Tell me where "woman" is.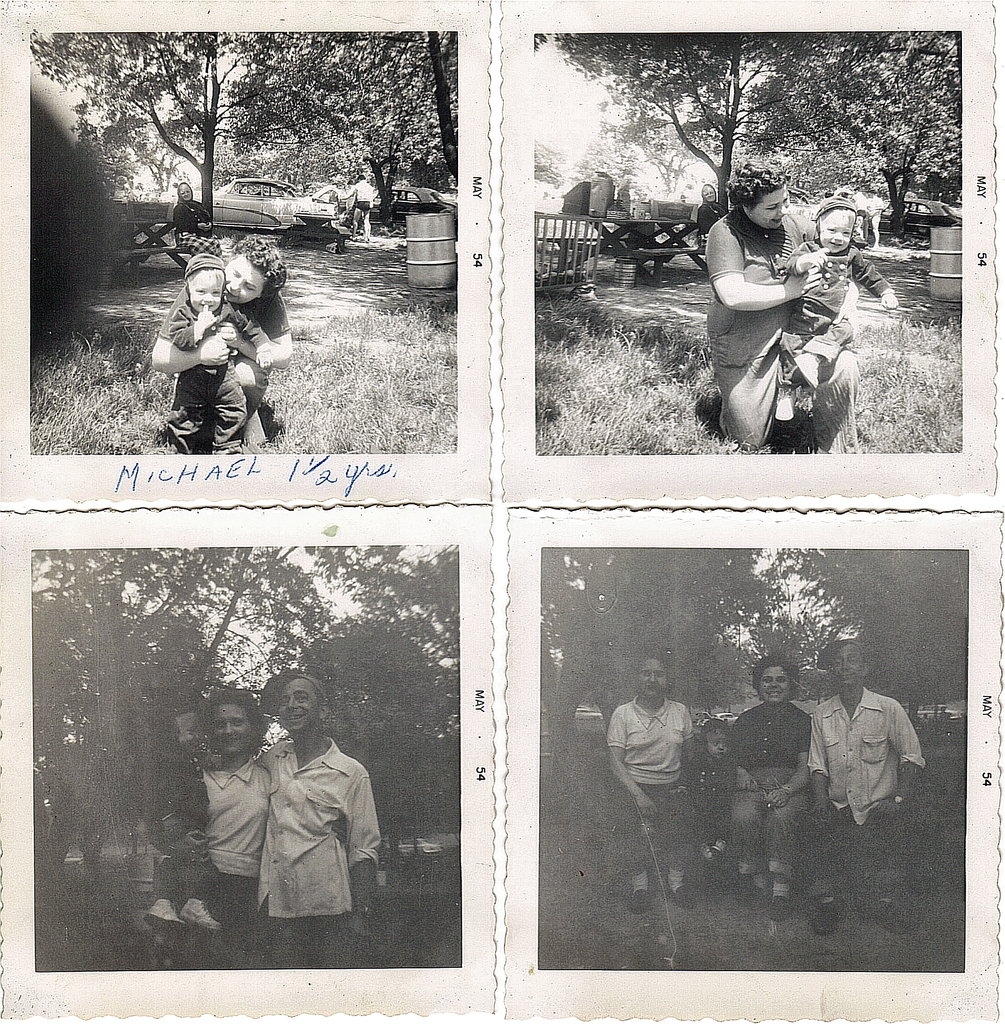
"woman" is at [170, 180, 220, 257].
